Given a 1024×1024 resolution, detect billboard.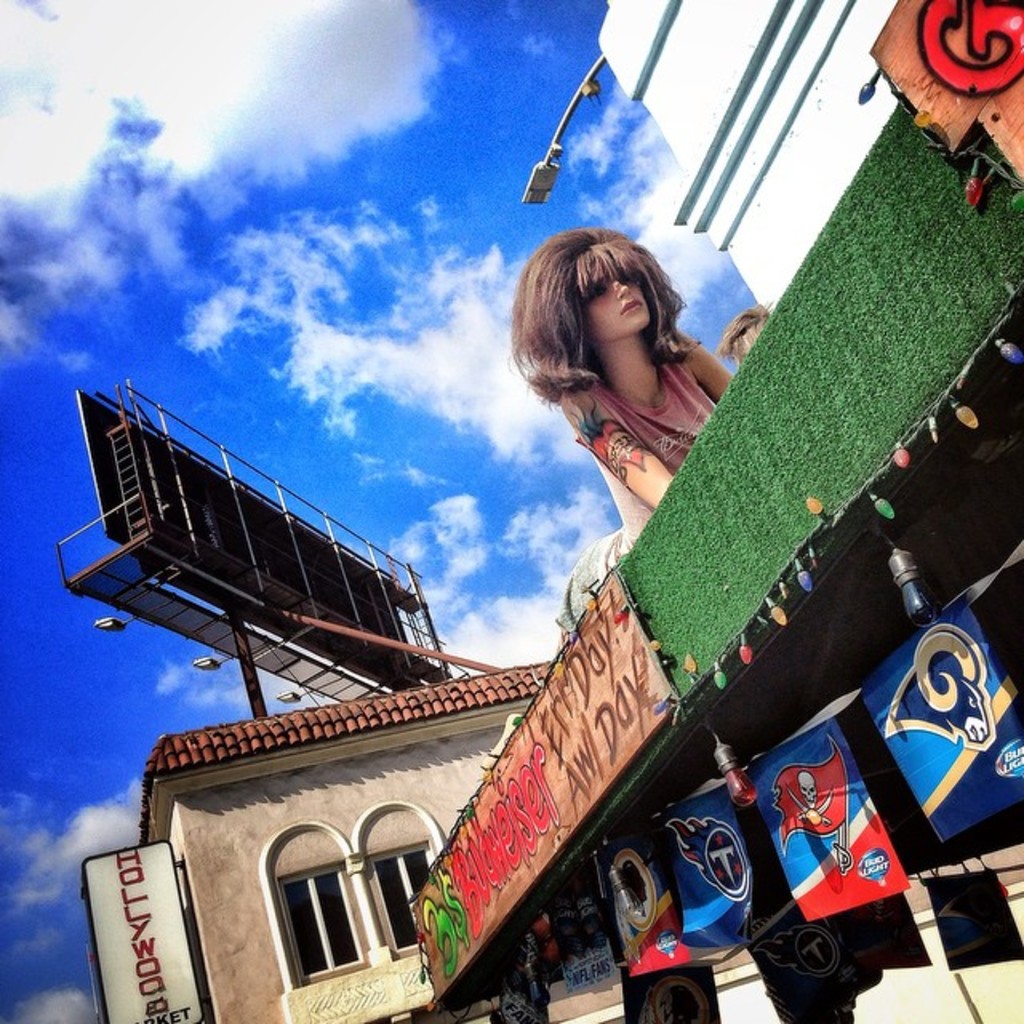
[642, 782, 773, 939].
